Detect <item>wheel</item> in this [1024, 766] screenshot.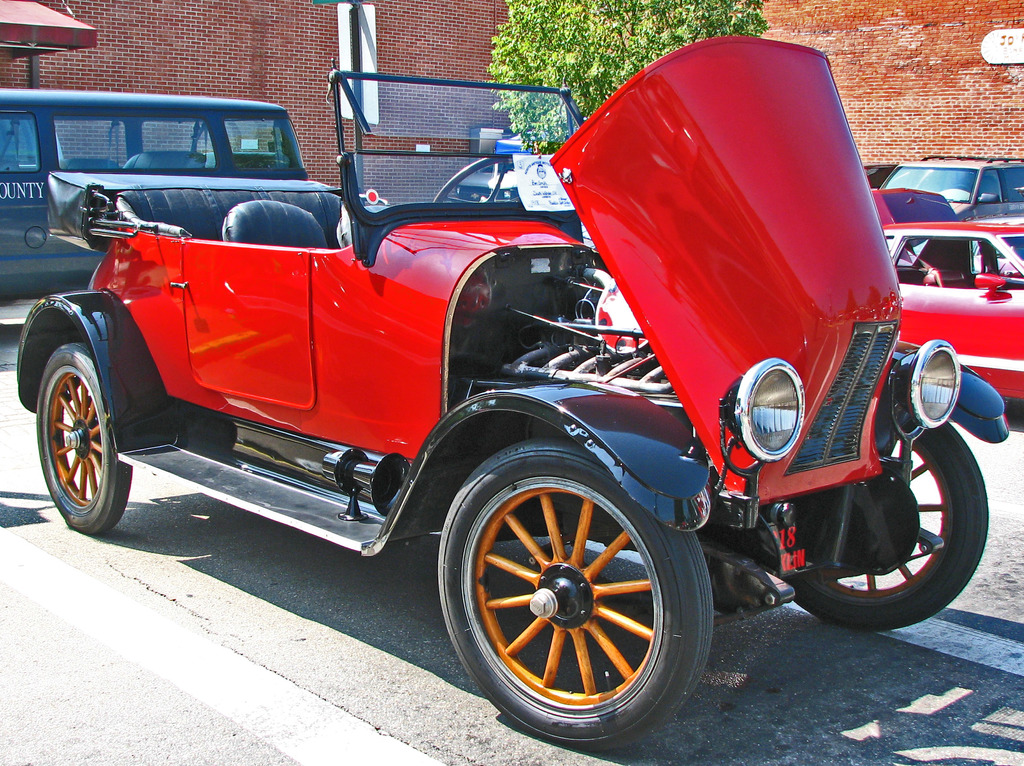
Detection: {"left": 432, "top": 158, "right": 514, "bottom": 210}.
